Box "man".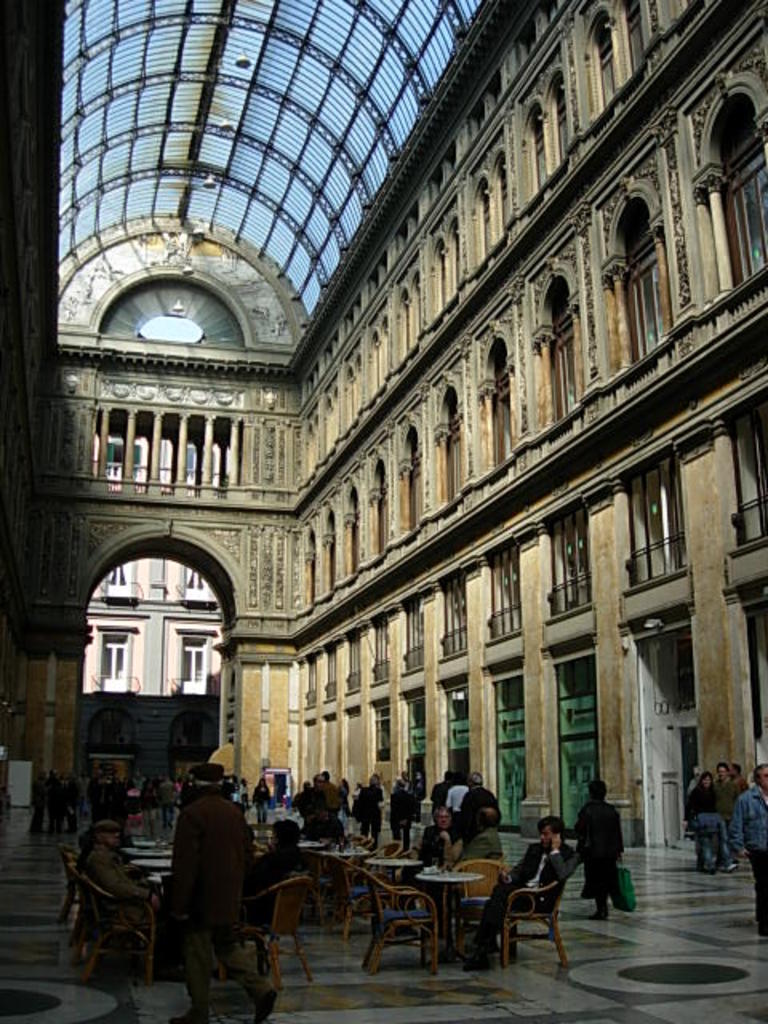
387,776,414,854.
